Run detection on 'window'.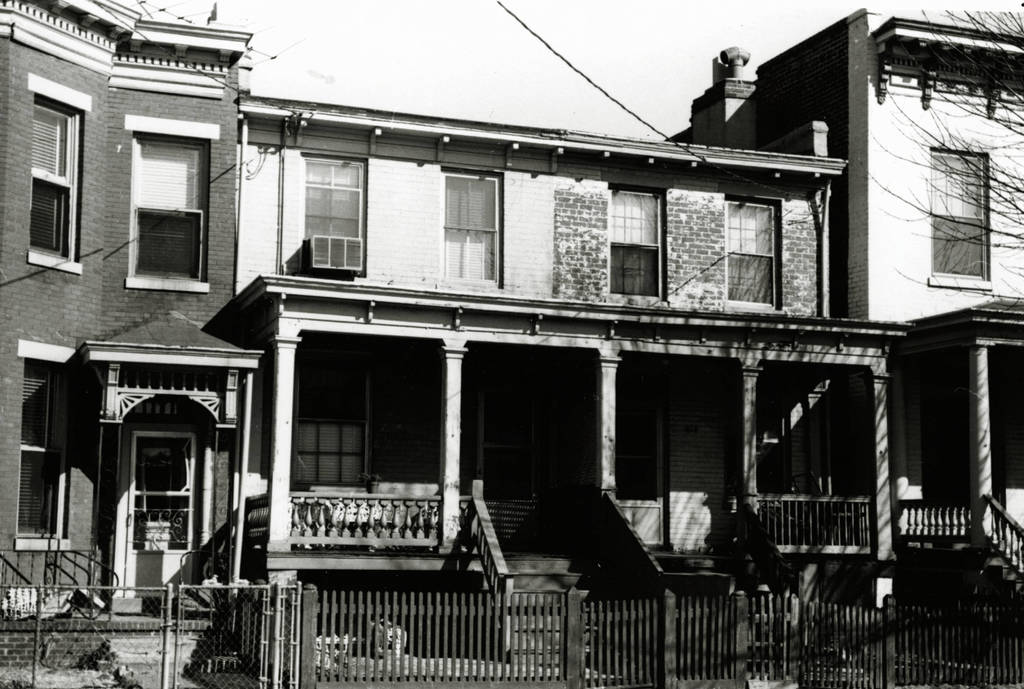
Result: Rect(20, 187, 73, 254).
